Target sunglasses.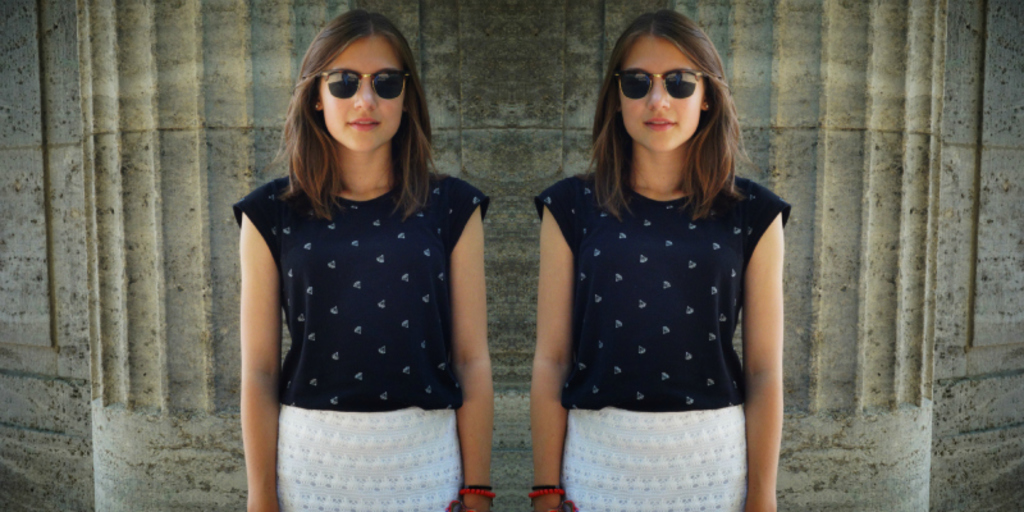
Target region: x1=616, y1=69, x2=712, y2=104.
